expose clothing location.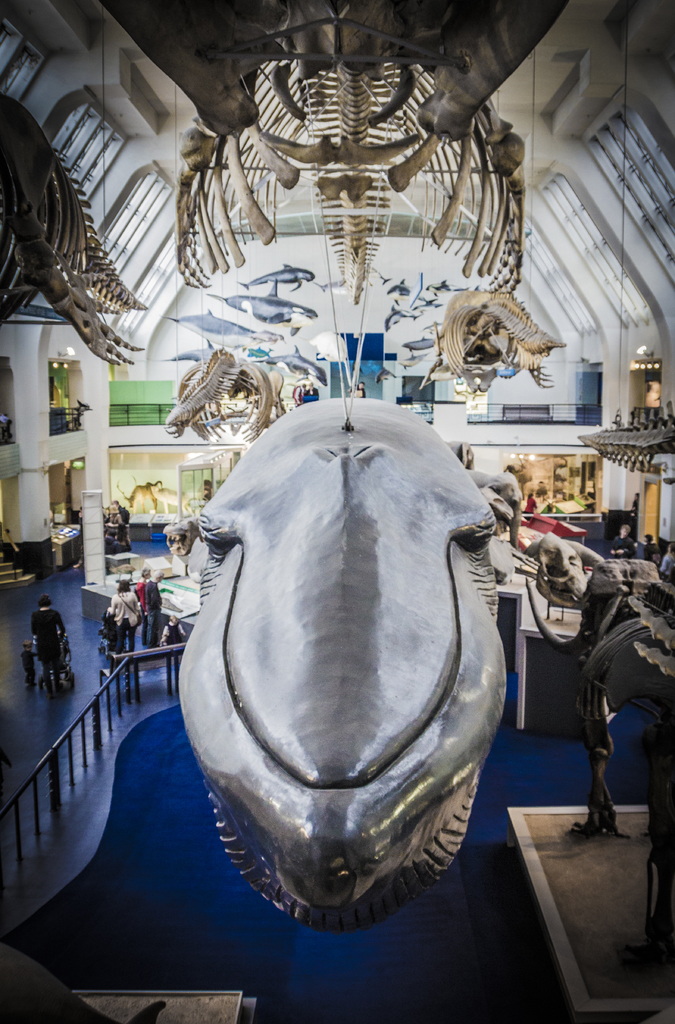
Exposed at Rect(110, 586, 148, 655).
